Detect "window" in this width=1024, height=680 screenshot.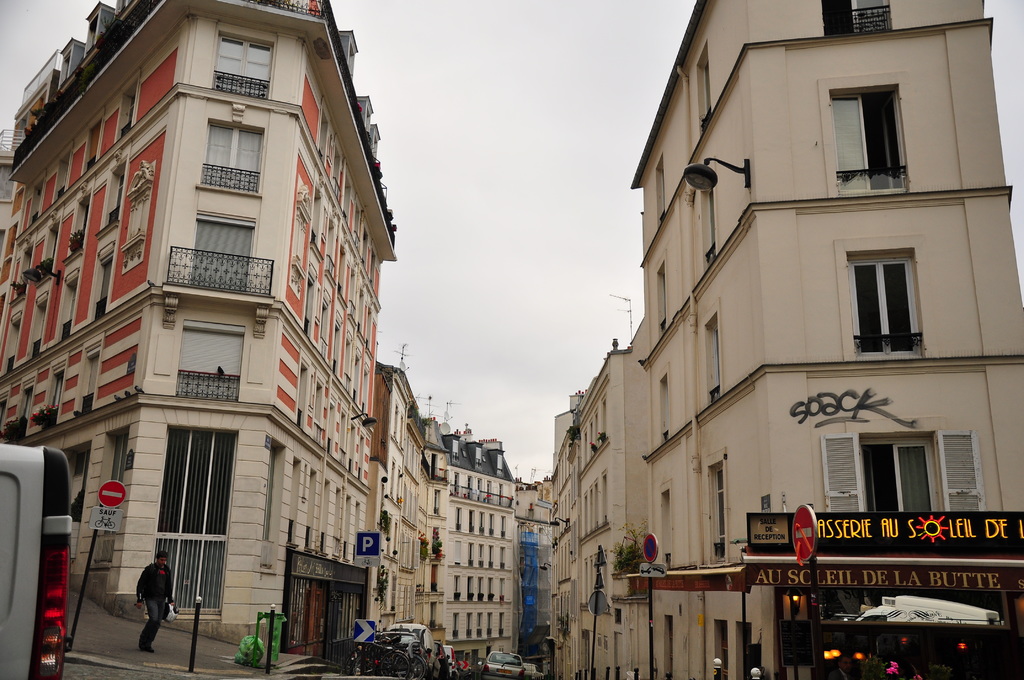
Detection: <region>219, 35, 269, 99</region>.
